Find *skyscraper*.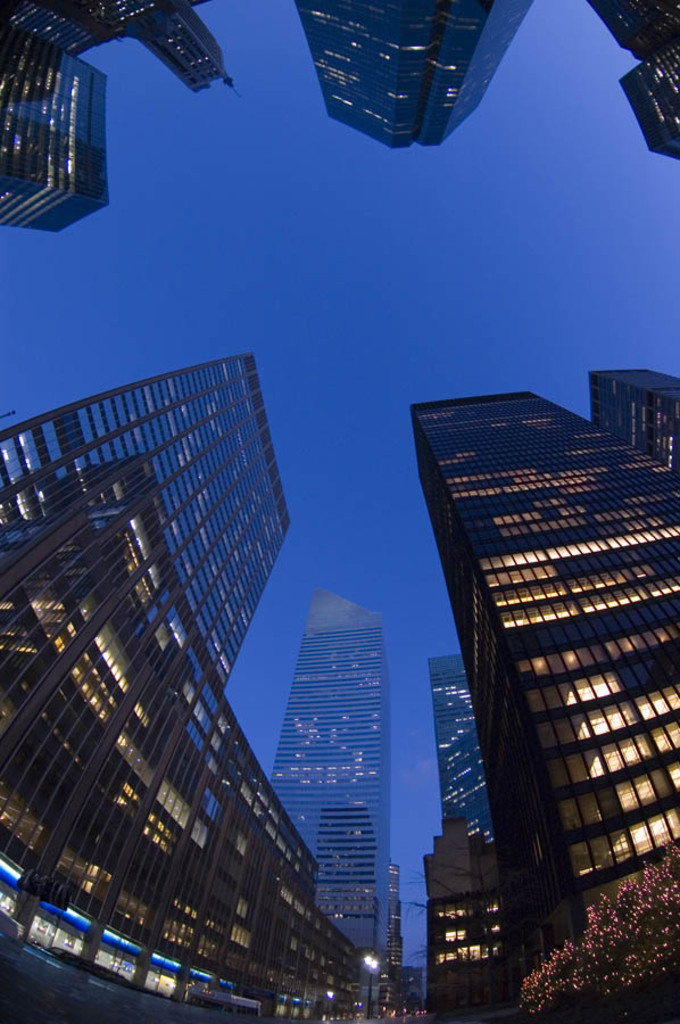
[x1=432, y1=646, x2=507, y2=882].
